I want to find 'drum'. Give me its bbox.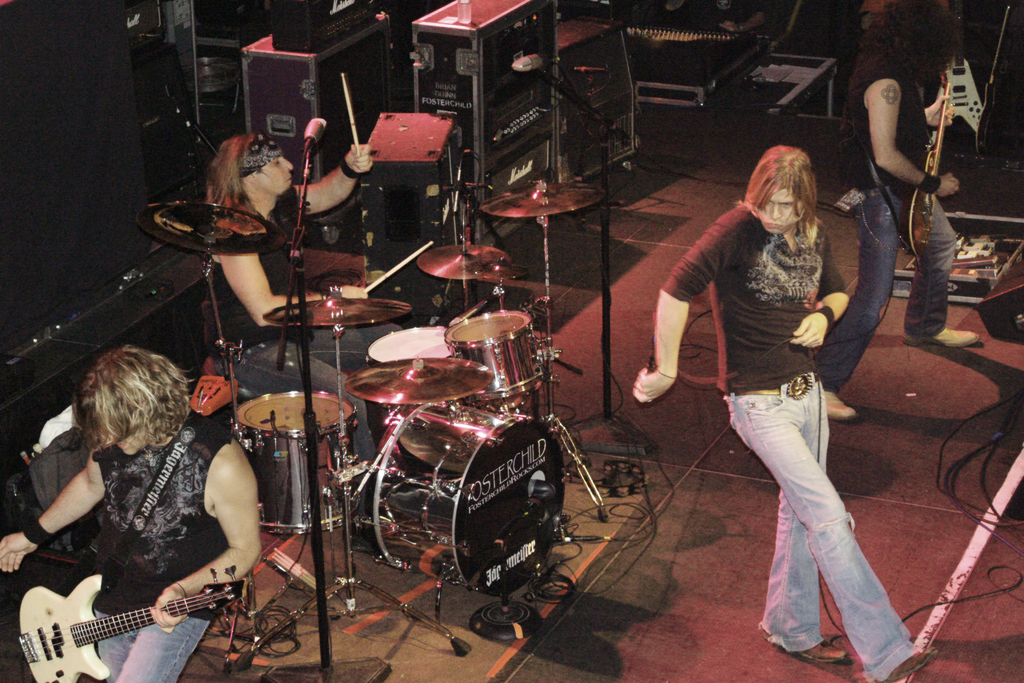
(368, 325, 461, 434).
